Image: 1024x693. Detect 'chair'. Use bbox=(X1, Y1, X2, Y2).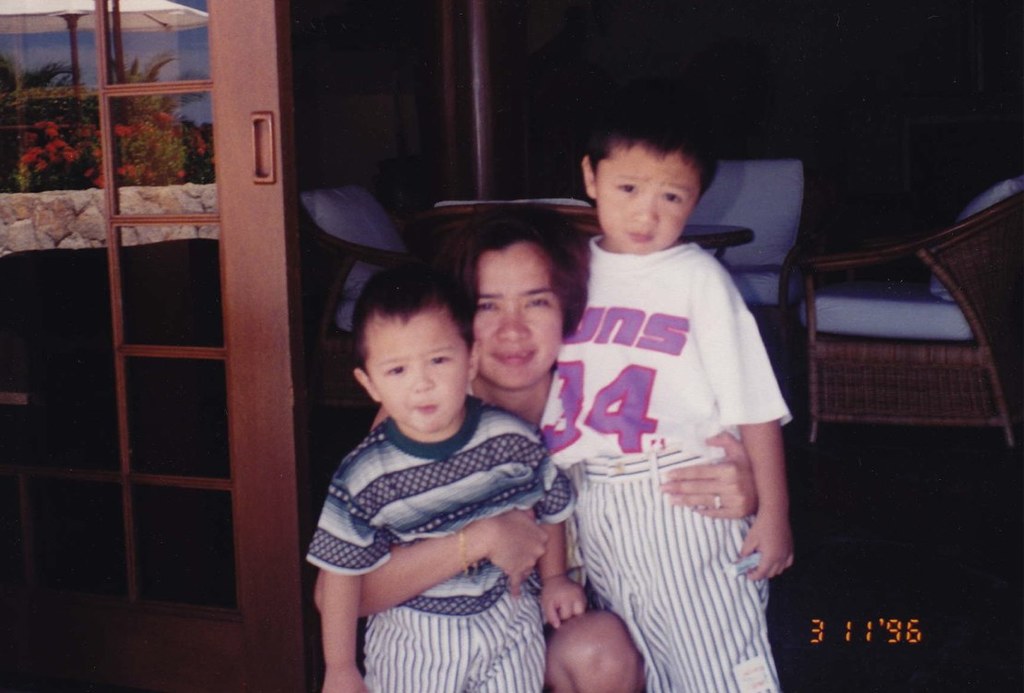
bbox=(689, 151, 804, 415).
